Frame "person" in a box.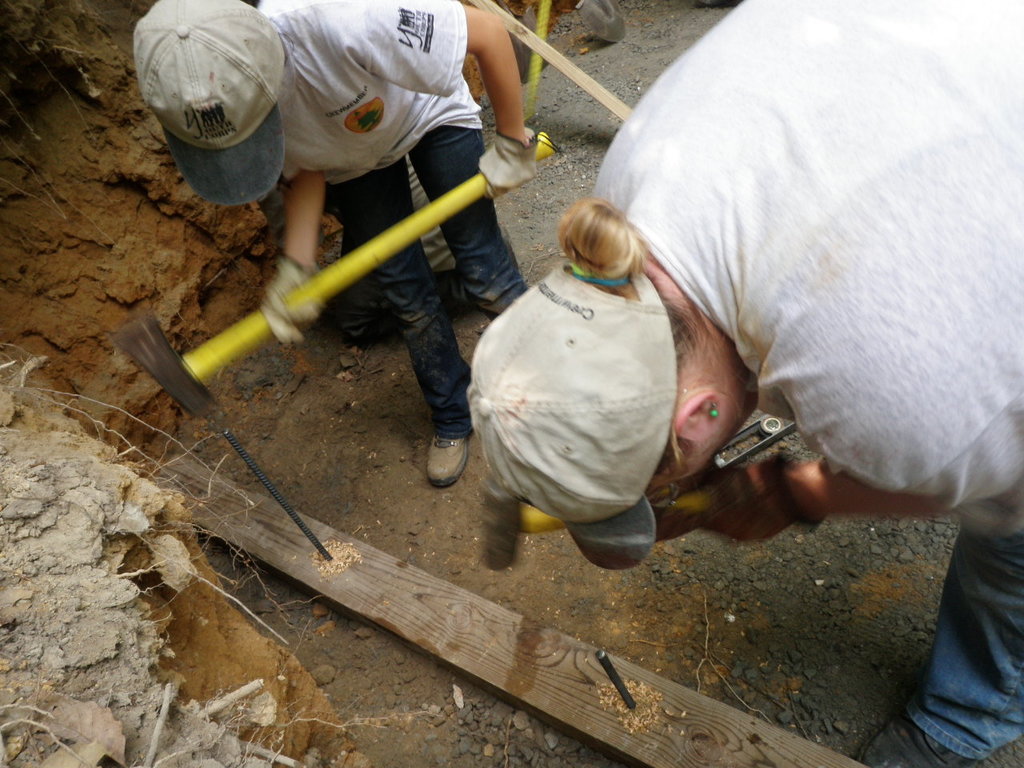
x1=466, y1=0, x2=1023, y2=767.
